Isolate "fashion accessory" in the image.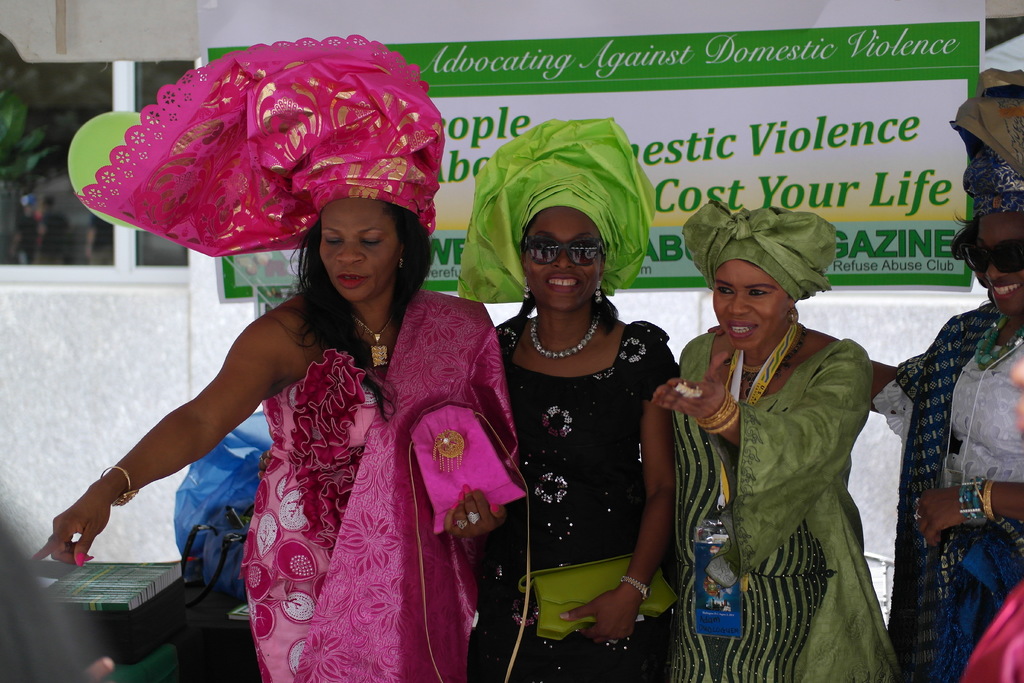
Isolated region: [x1=468, y1=513, x2=479, y2=525].
